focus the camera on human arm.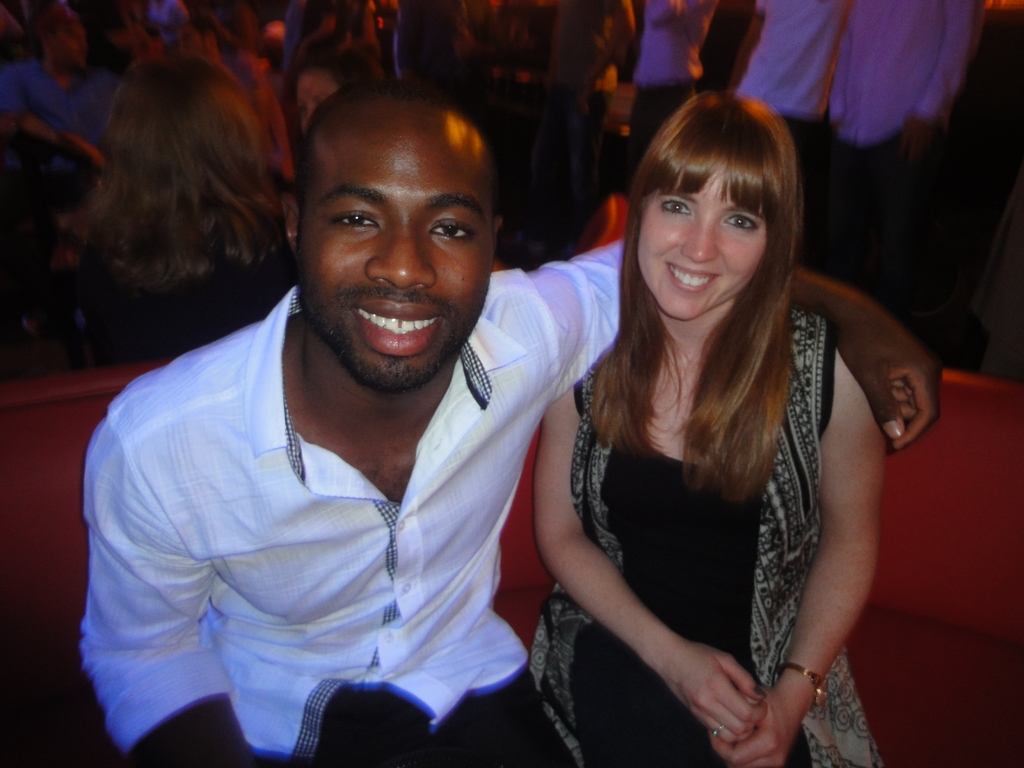
Focus region: <region>81, 412, 258, 767</region>.
